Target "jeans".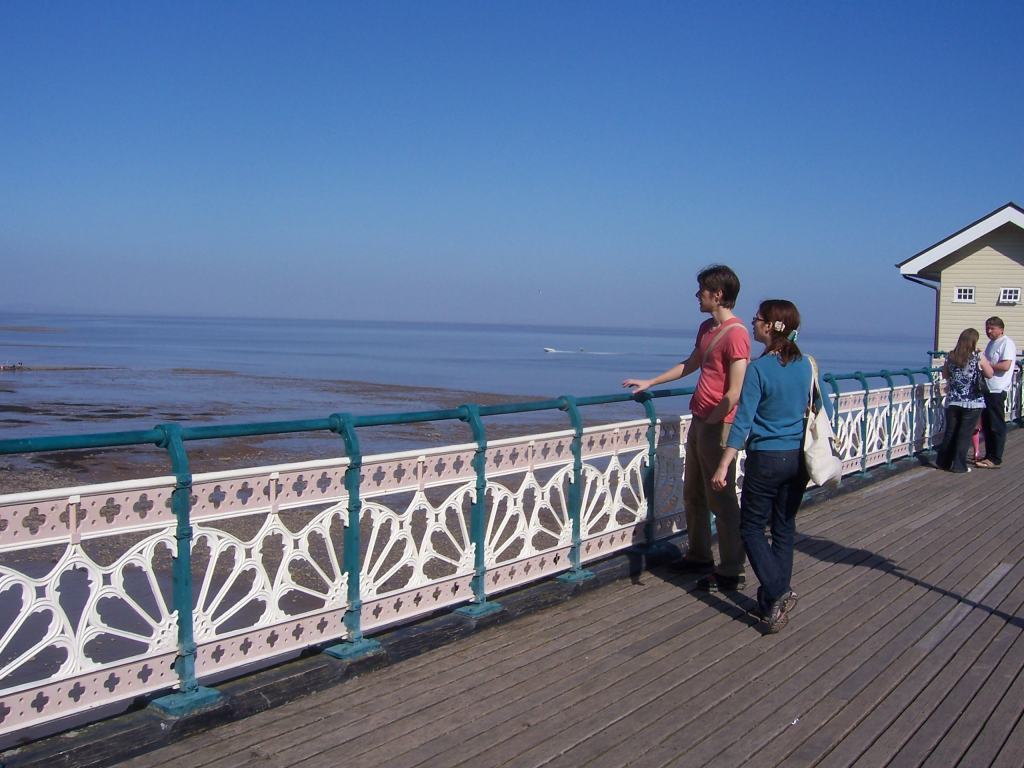
Target region: 986:388:1004:463.
